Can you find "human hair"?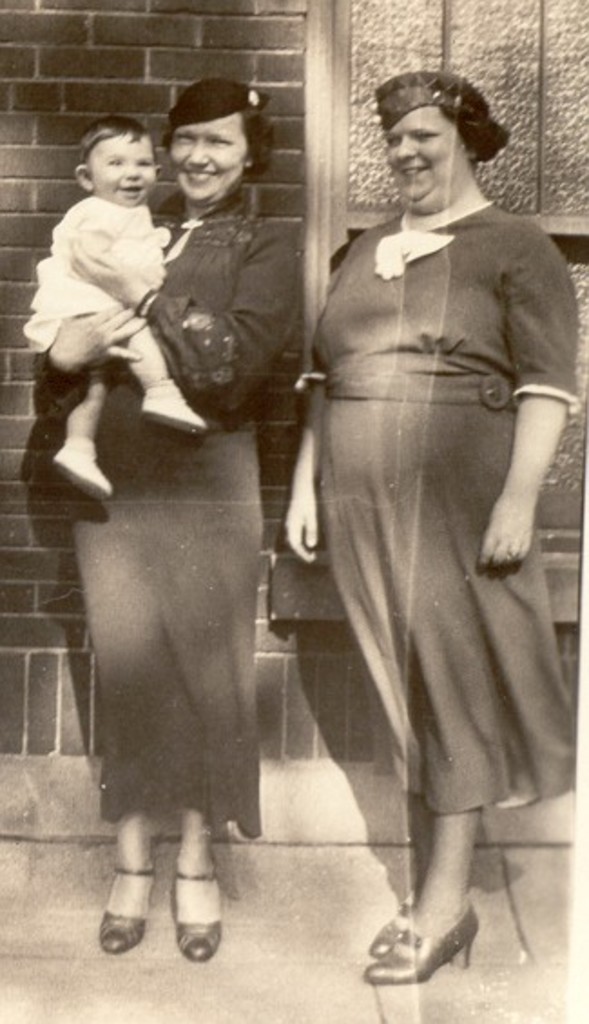
Yes, bounding box: box=[234, 105, 277, 169].
